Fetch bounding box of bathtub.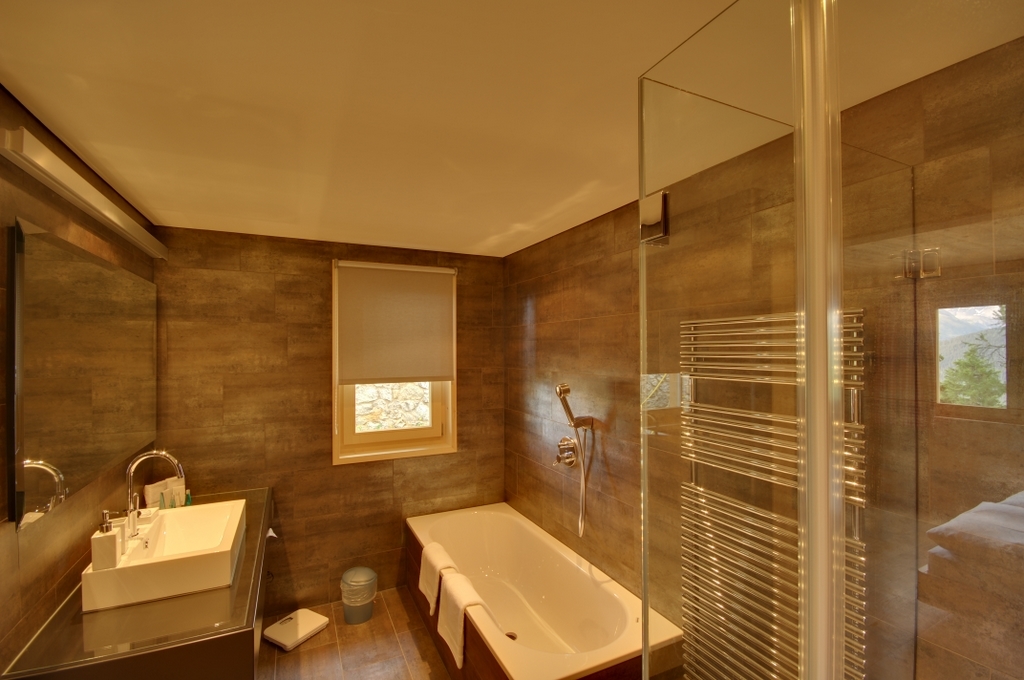
Bbox: <region>406, 502, 685, 679</region>.
